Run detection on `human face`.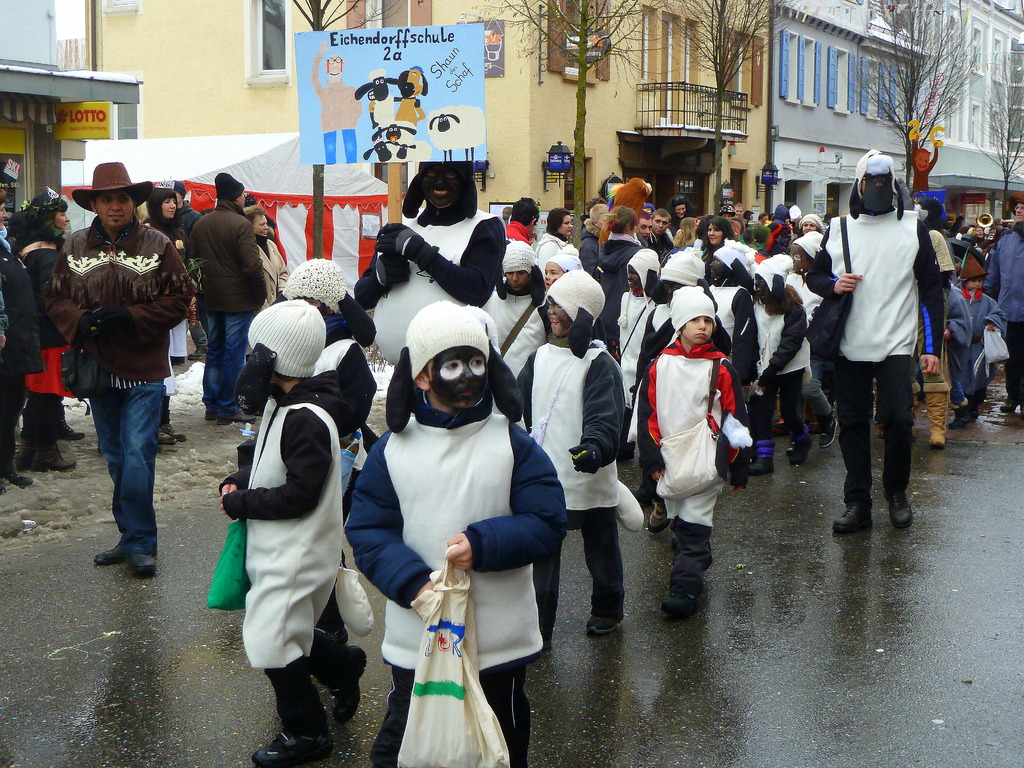
Result: [x1=162, y1=200, x2=173, y2=214].
